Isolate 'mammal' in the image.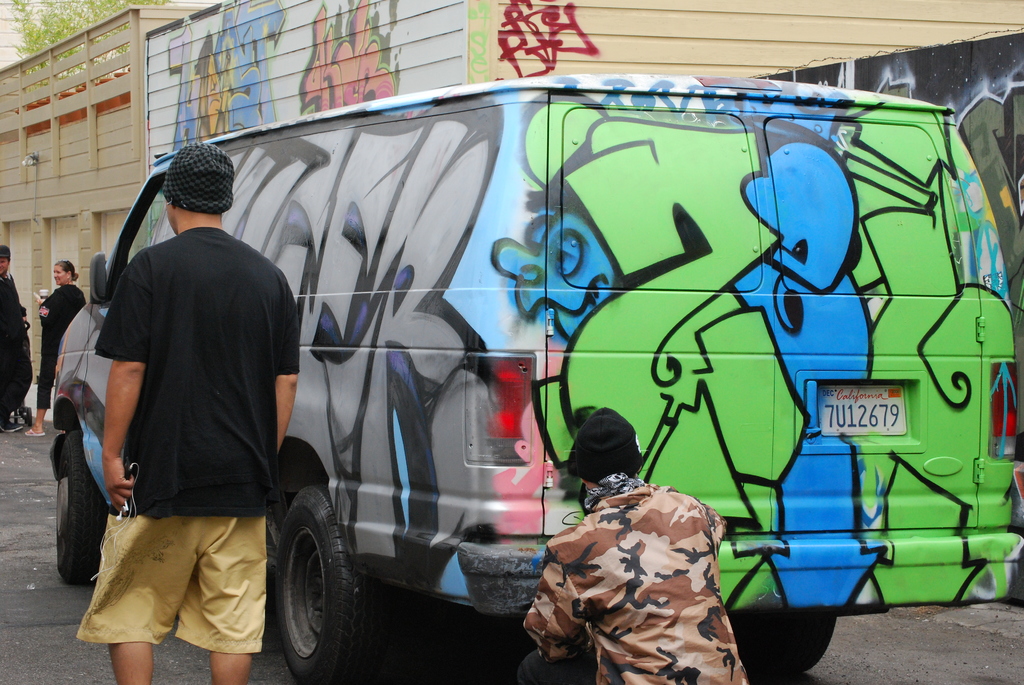
Isolated region: Rect(79, 139, 296, 681).
